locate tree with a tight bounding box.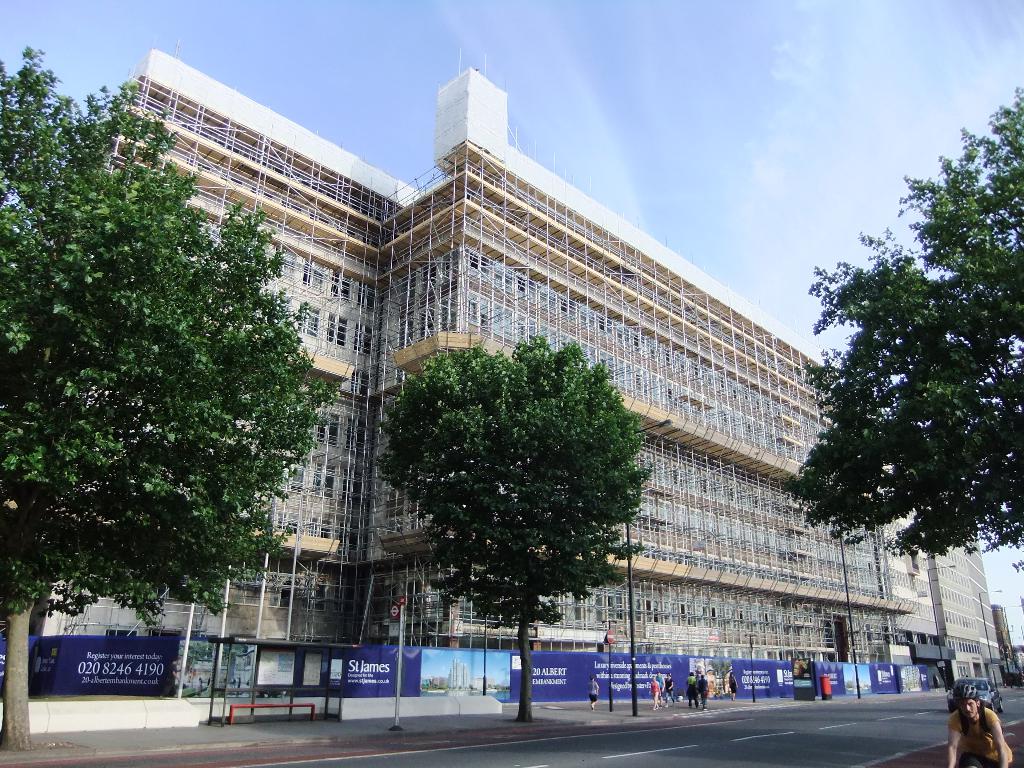
box=[790, 142, 1008, 619].
